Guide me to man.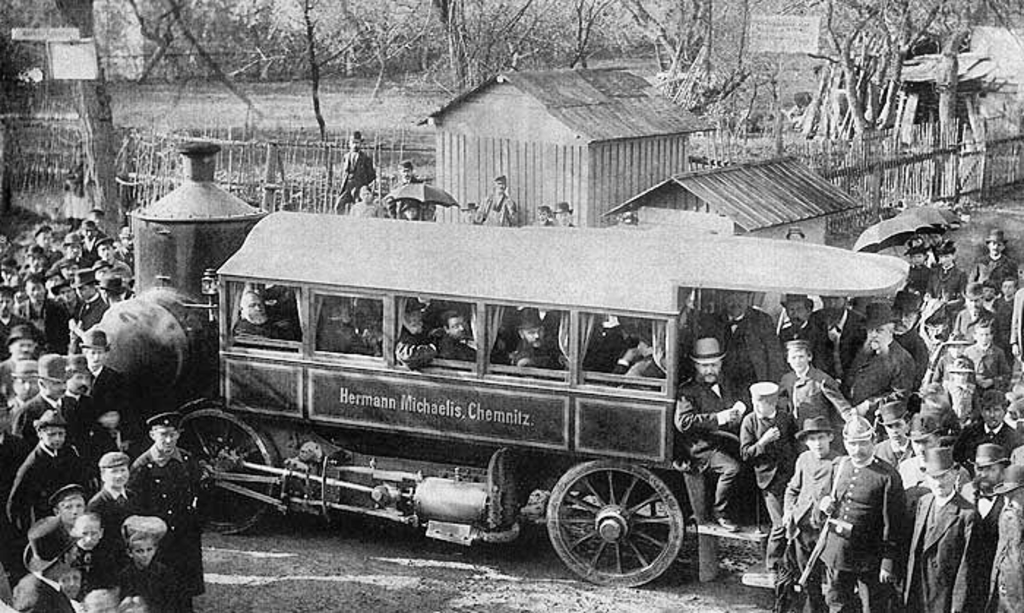
Guidance: 534:205:556:227.
